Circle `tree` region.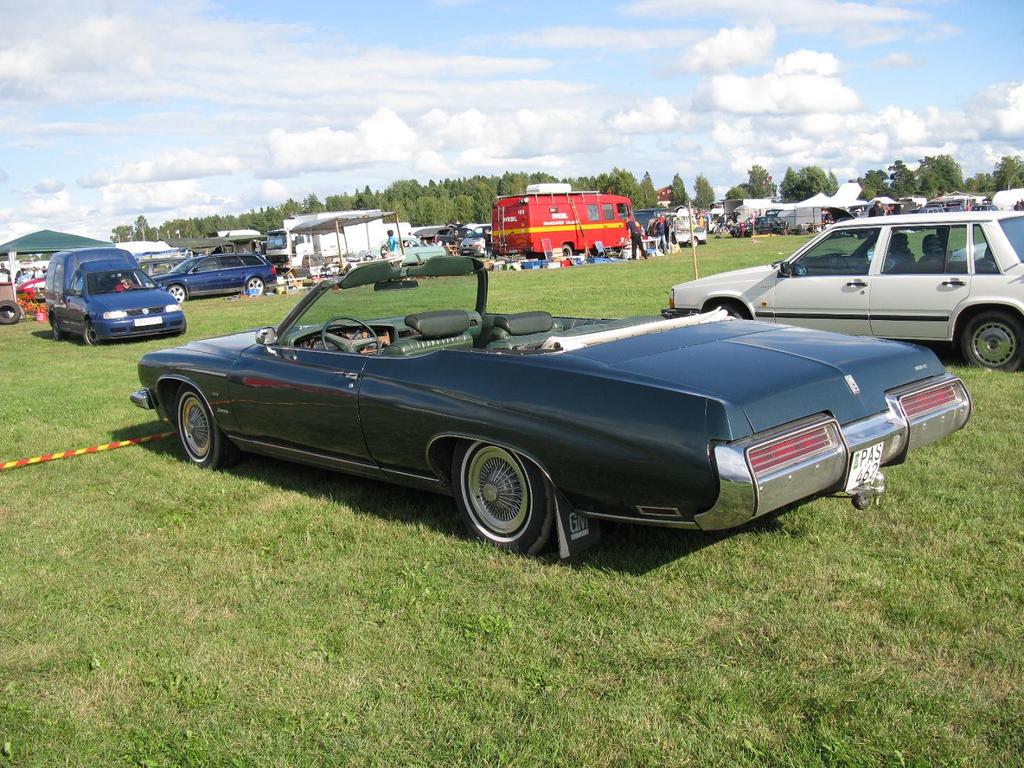
Region: (left=821, top=173, right=835, bottom=194).
